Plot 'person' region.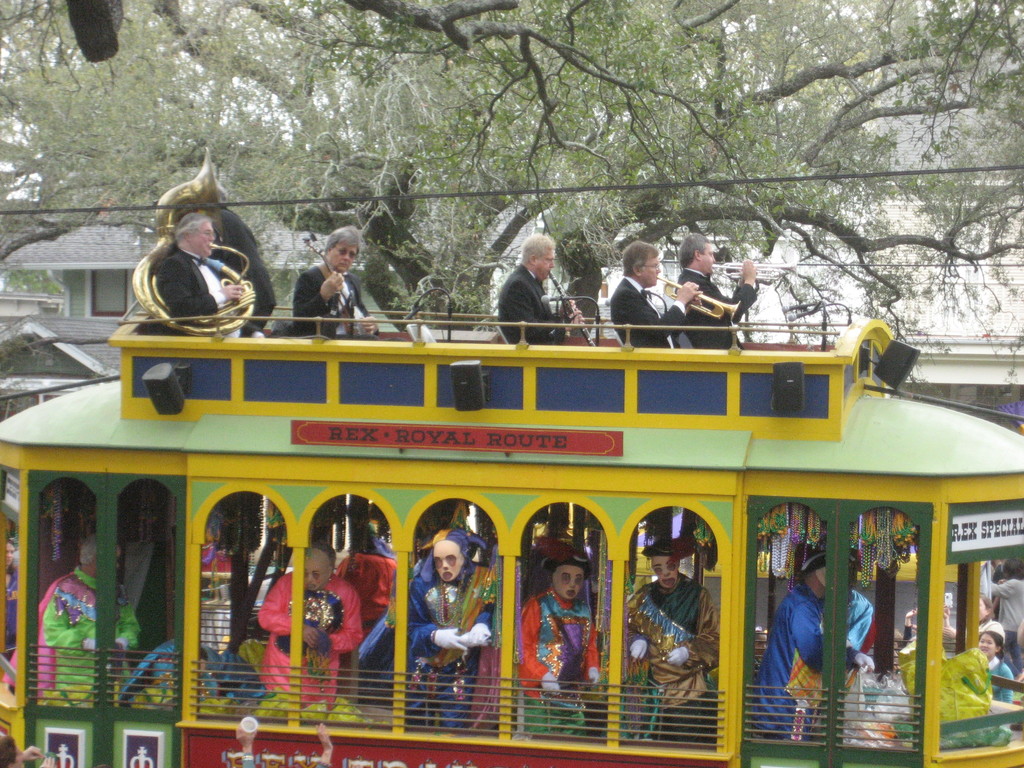
Plotted at <region>625, 531, 715, 745</region>.
